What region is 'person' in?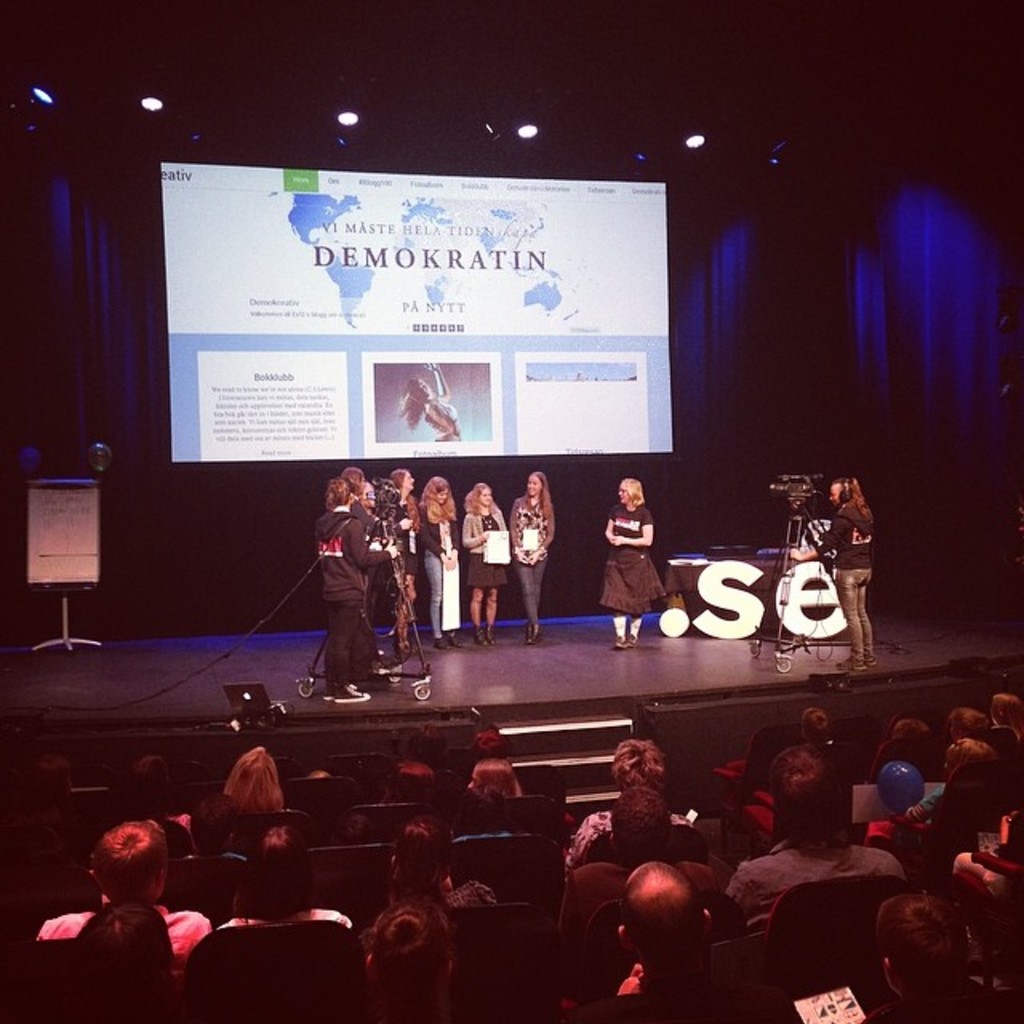
{"left": 821, "top": 472, "right": 875, "bottom": 666}.
